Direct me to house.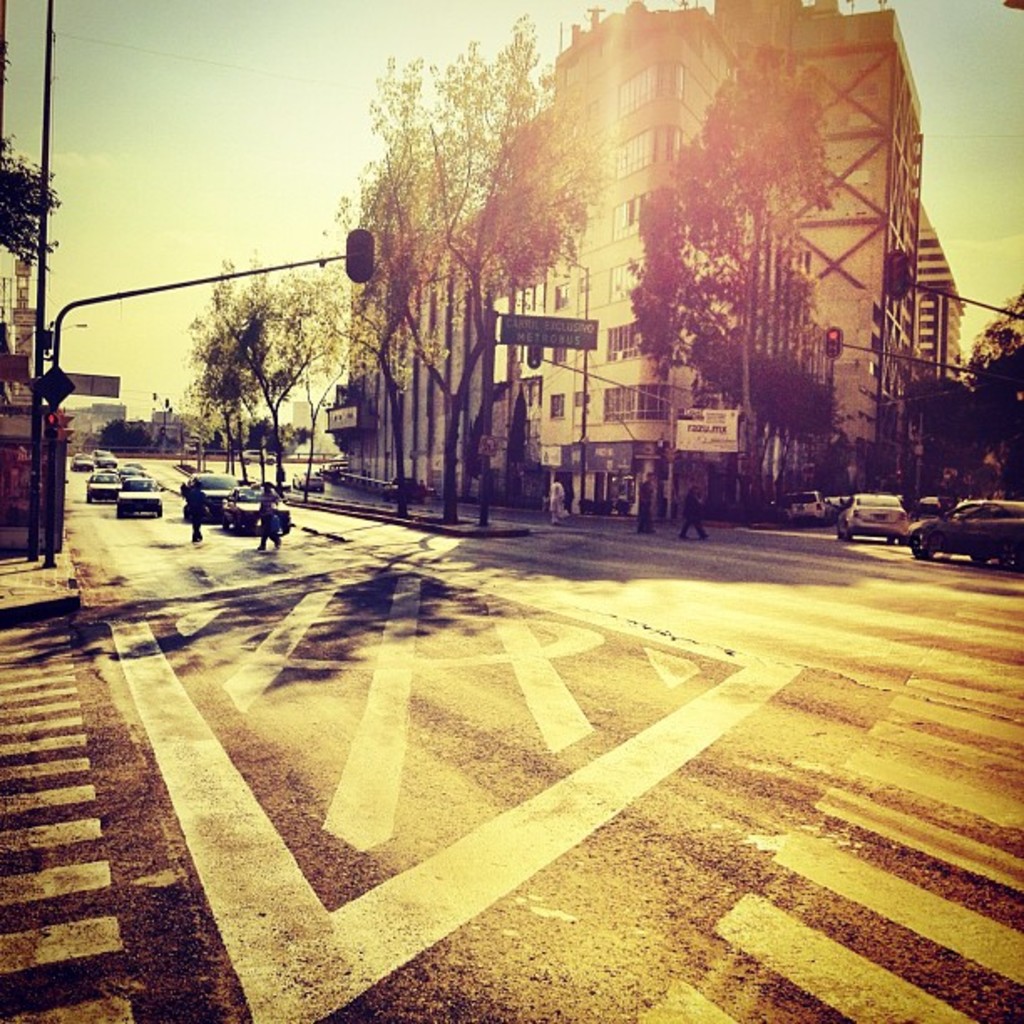
Direction: bbox=(472, 0, 955, 492).
